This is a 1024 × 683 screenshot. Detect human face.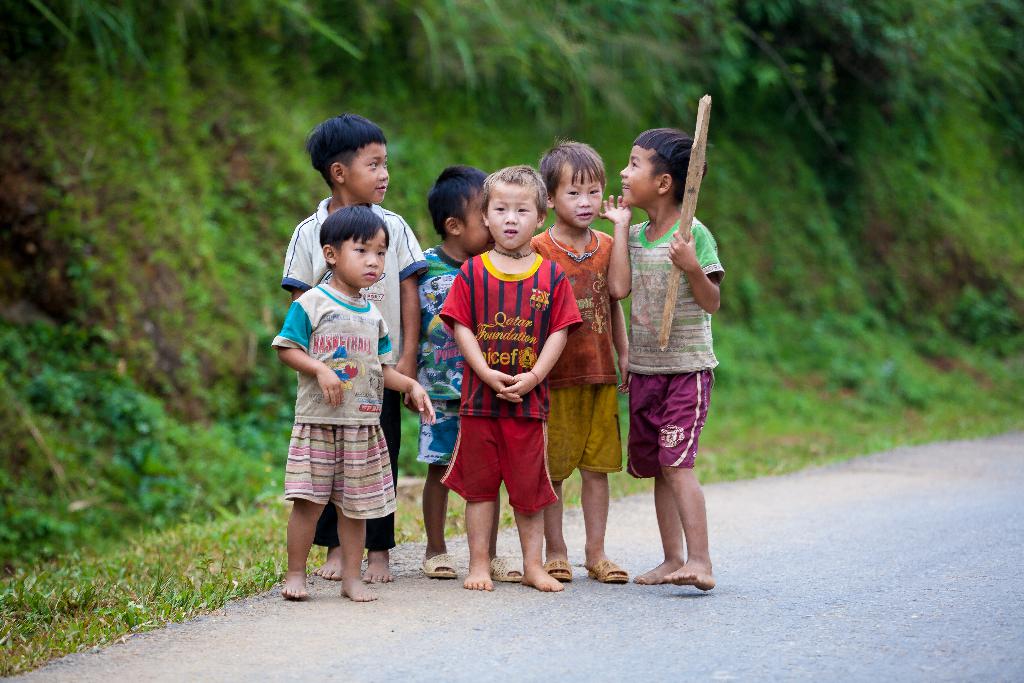
bbox=(454, 183, 499, 259).
